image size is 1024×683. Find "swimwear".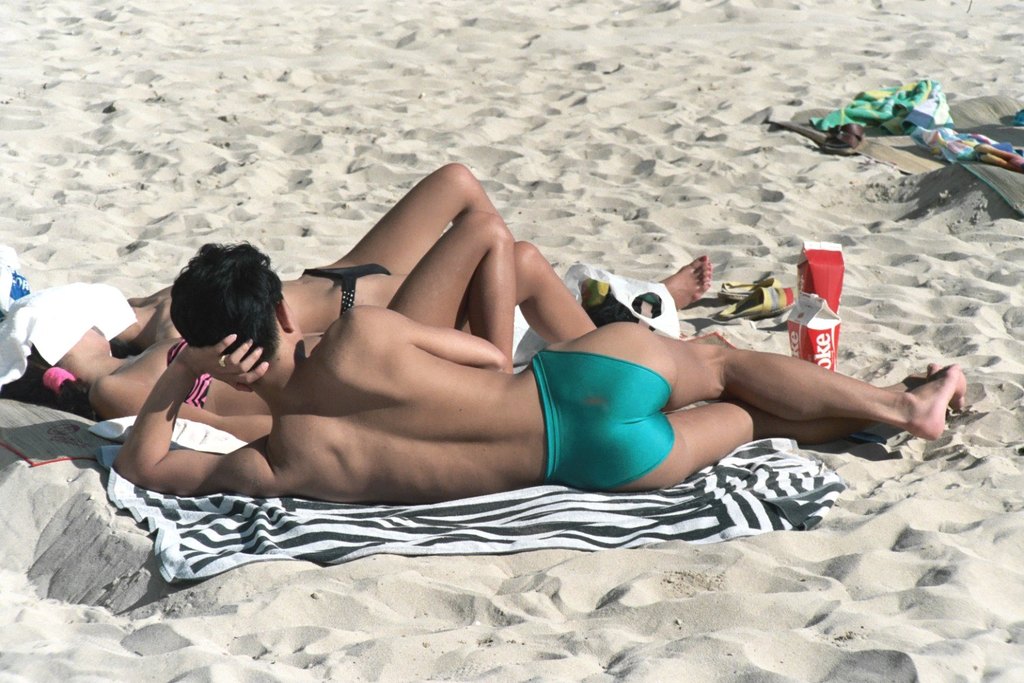
BBox(307, 265, 395, 319).
